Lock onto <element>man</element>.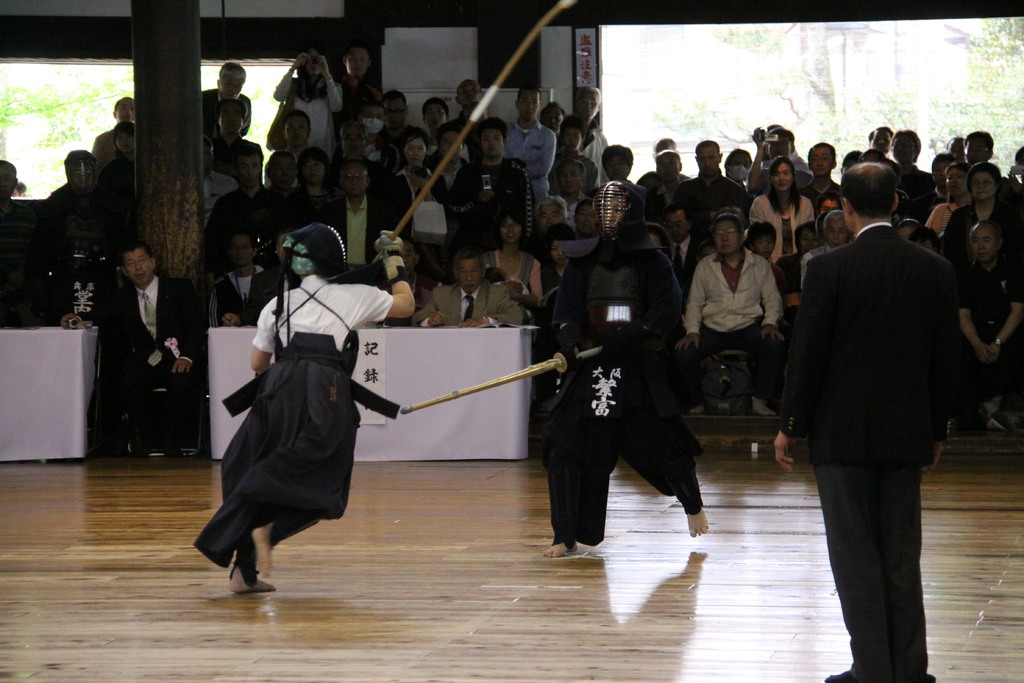
Locked: 451/117/534/249.
